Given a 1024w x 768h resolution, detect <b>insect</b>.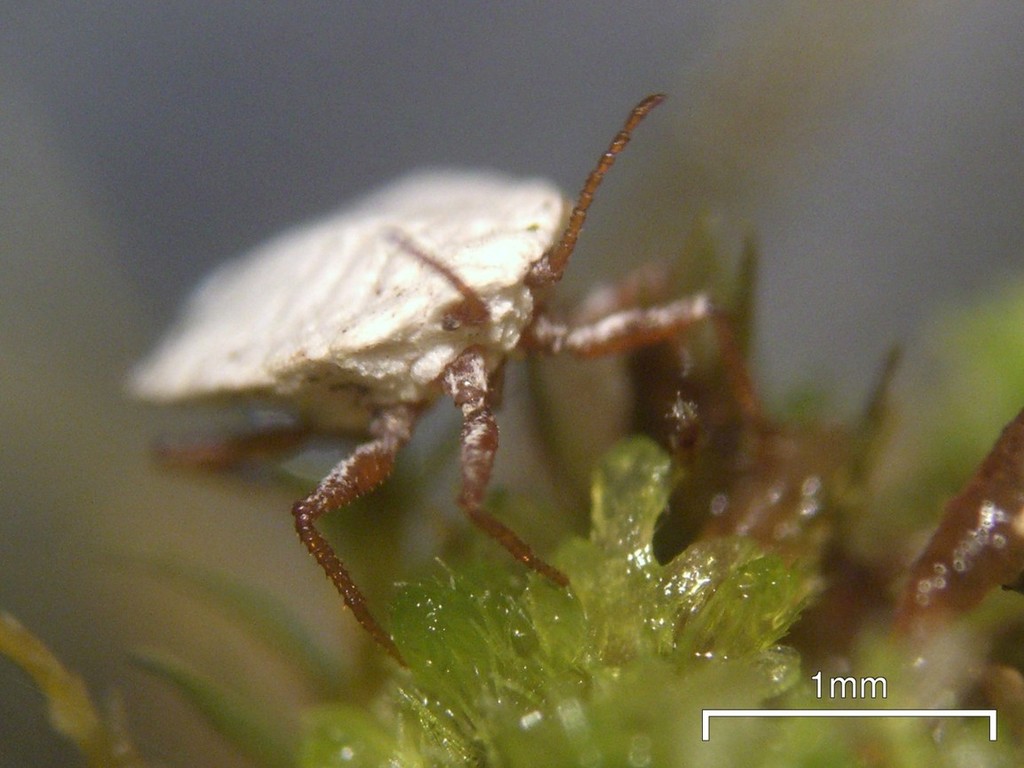
rect(128, 92, 781, 672).
